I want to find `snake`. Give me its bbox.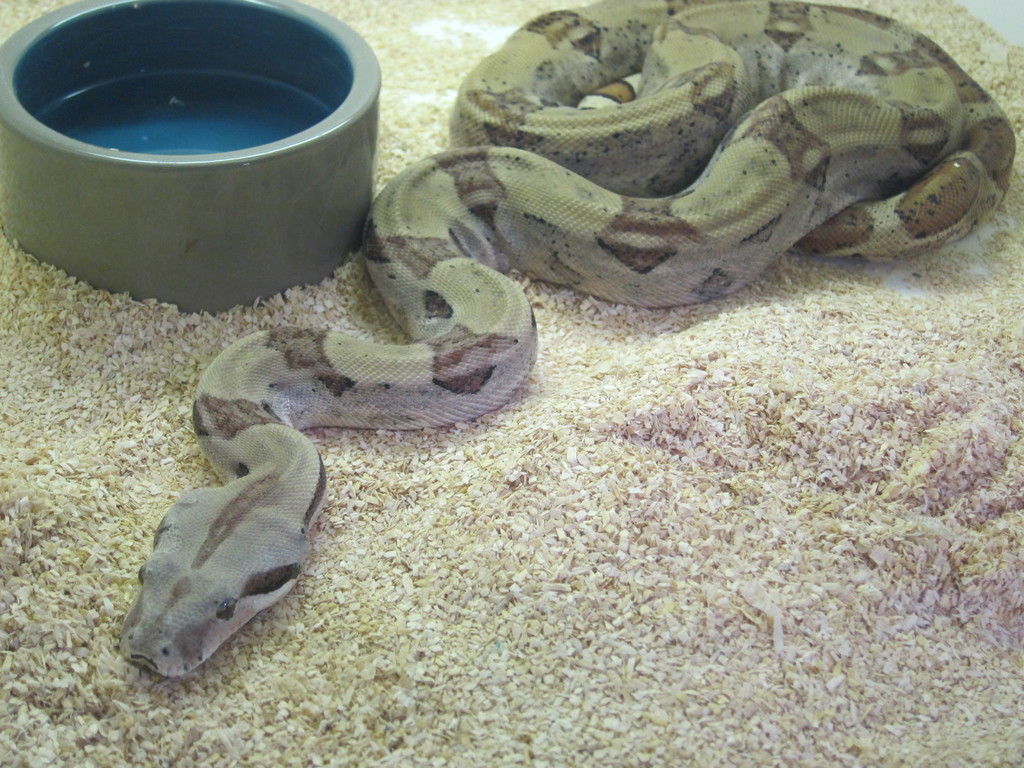
(left=113, top=0, right=1017, bottom=678).
